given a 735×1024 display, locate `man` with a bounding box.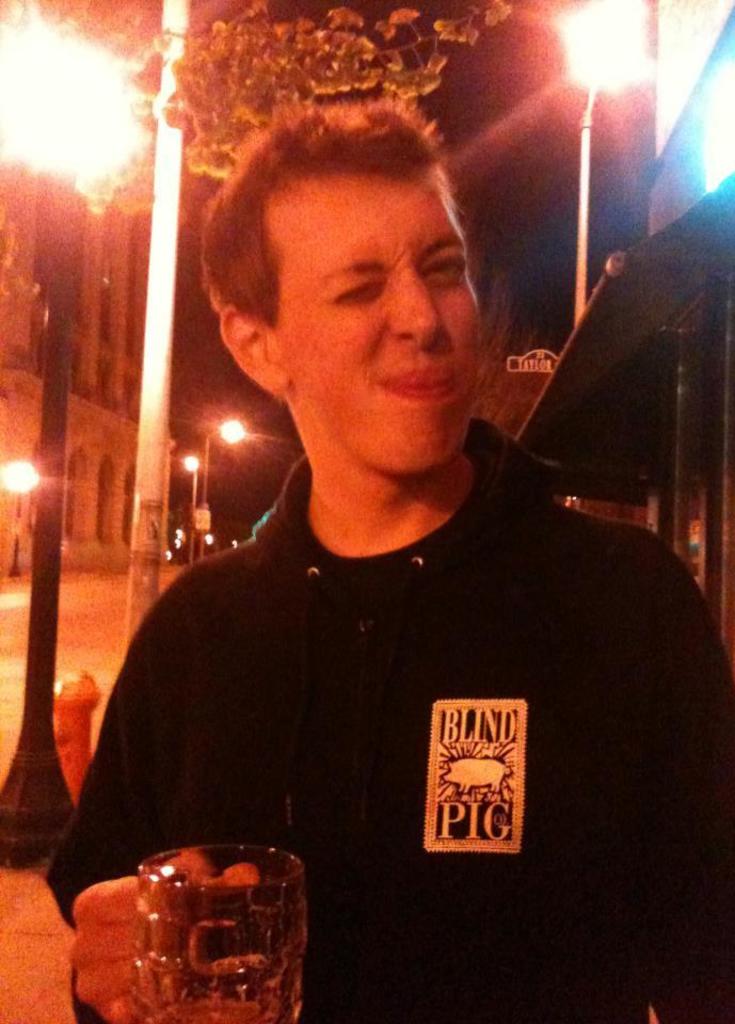
Located: bbox=[115, 62, 729, 995].
